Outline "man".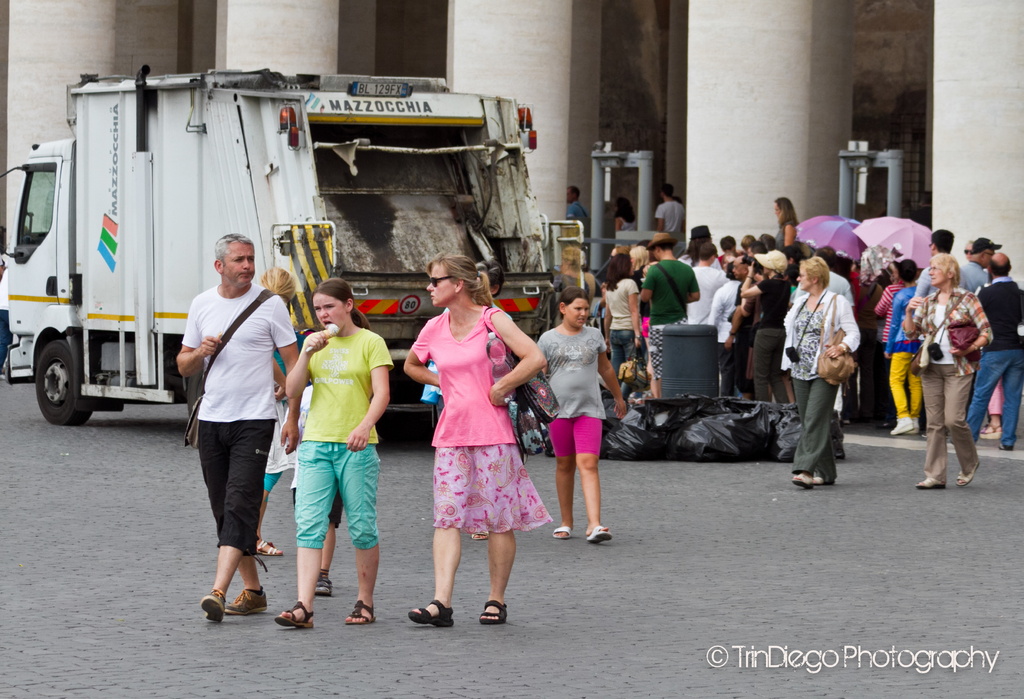
Outline: [left=569, top=189, right=598, bottom=259].
